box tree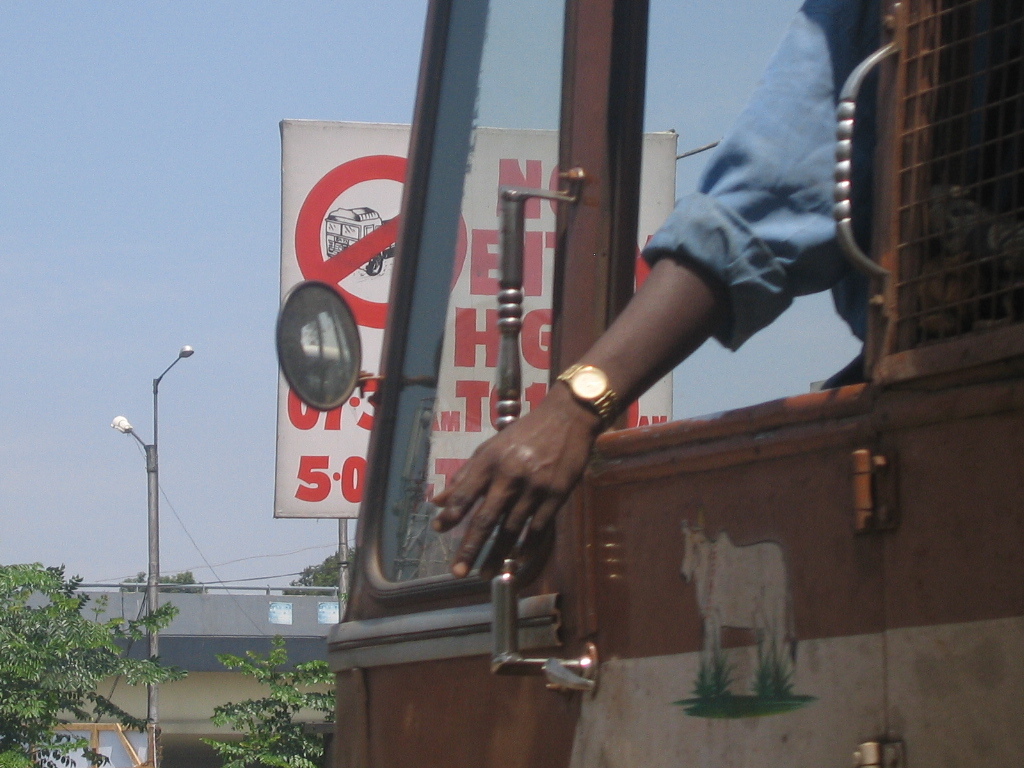
detection(277, 545, 359, 593)
